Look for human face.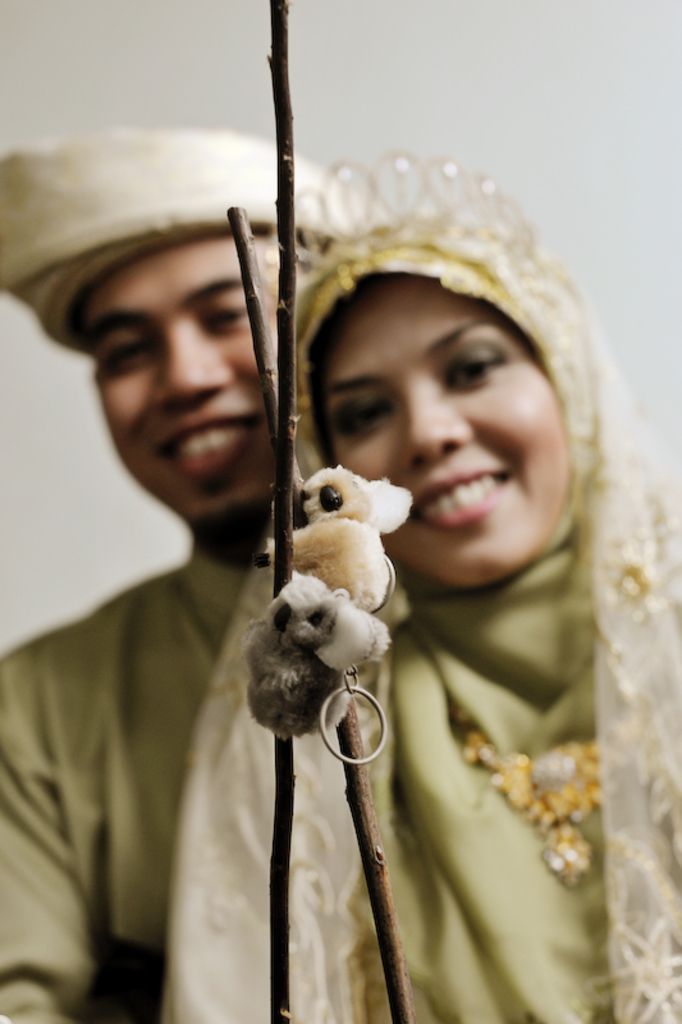
Found: crop(100, 246, 301, 532).
